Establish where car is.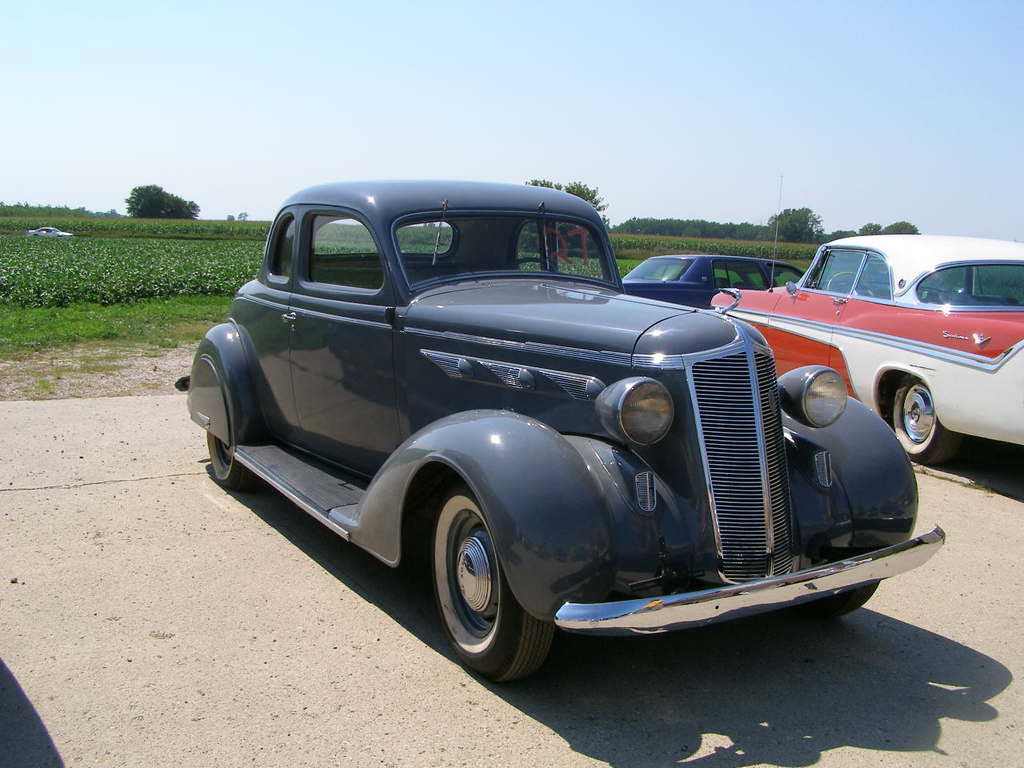
Established at (left=174, top=172, right=947, bottom=694).
